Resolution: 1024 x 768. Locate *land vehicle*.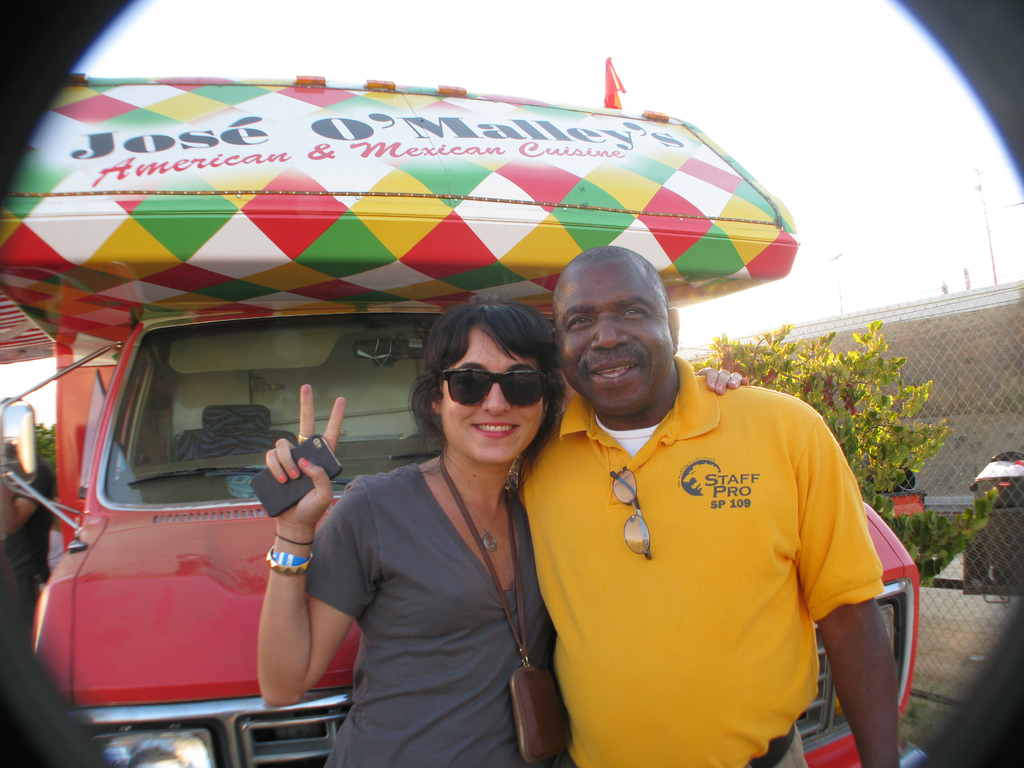
left=36, top=76, right=968, bottom=733.
